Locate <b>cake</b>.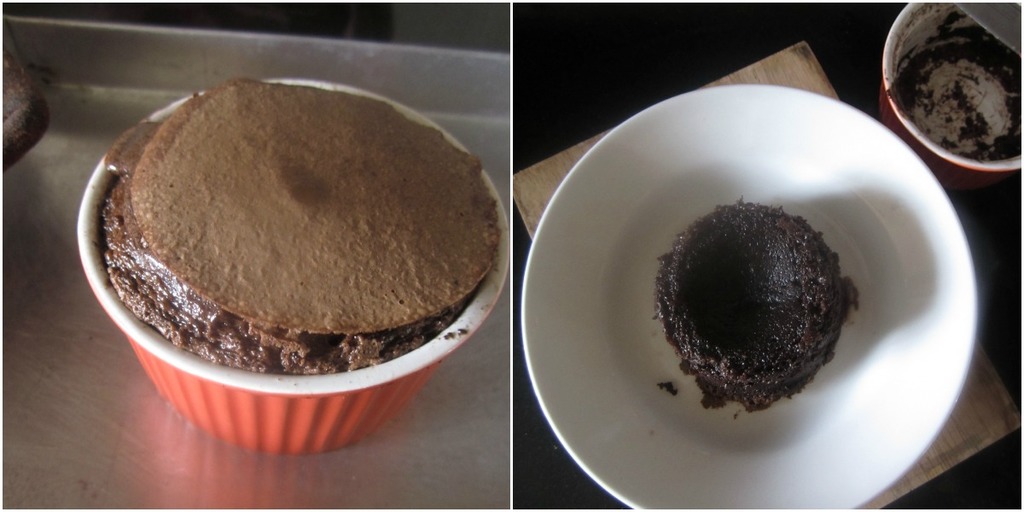
Bounding box: crop(82, 87, 483, 418).
